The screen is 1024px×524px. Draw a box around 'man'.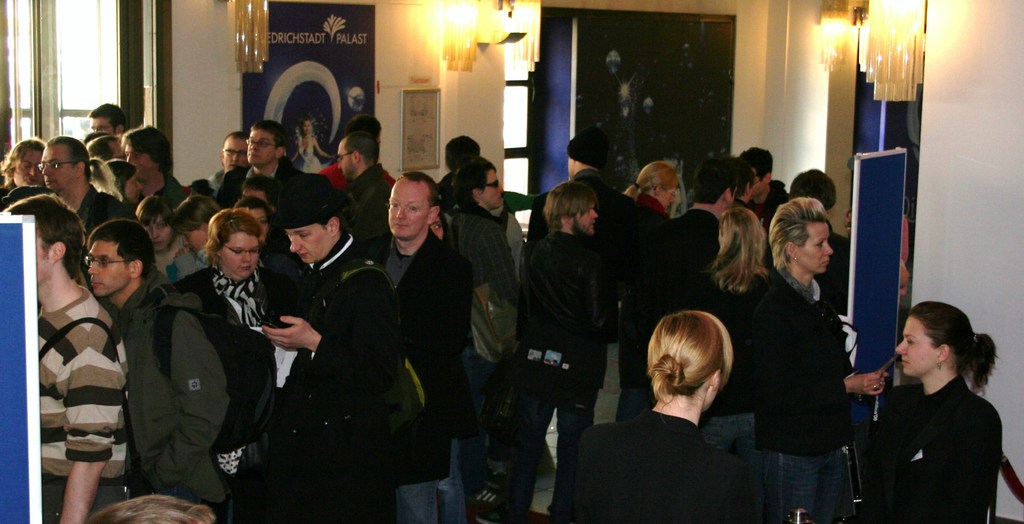
647:154:725:318.
